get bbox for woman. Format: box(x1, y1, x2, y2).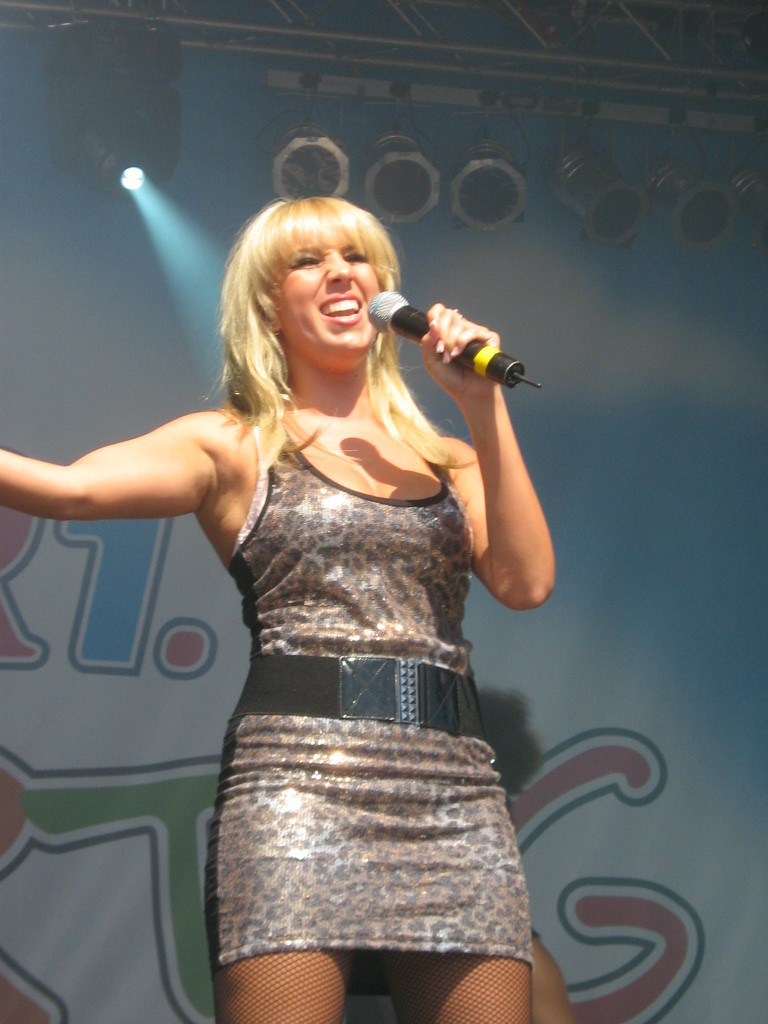
box(125, 156, 551, 1013).
